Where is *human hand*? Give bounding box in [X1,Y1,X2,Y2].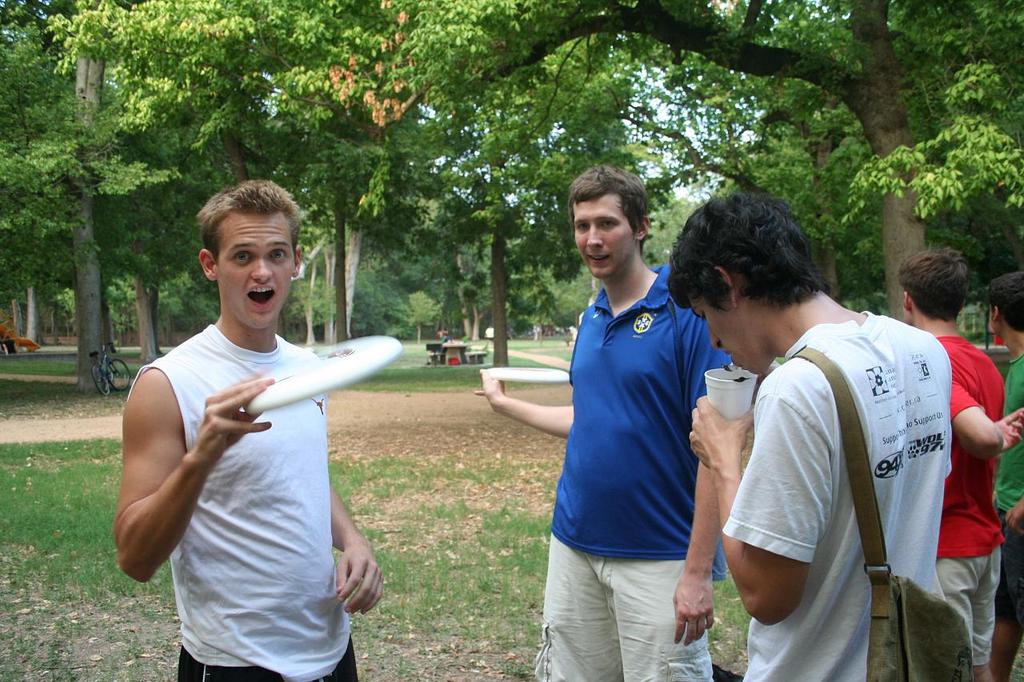
[471,369,506,411].
